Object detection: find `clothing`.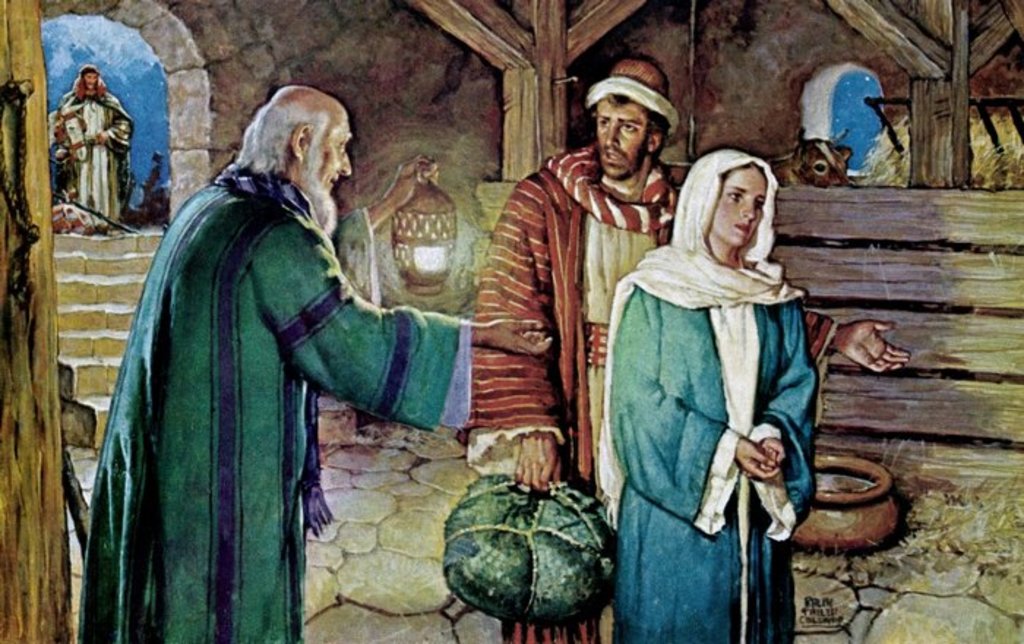
left=78, top=168, right=462, bottom=643.
